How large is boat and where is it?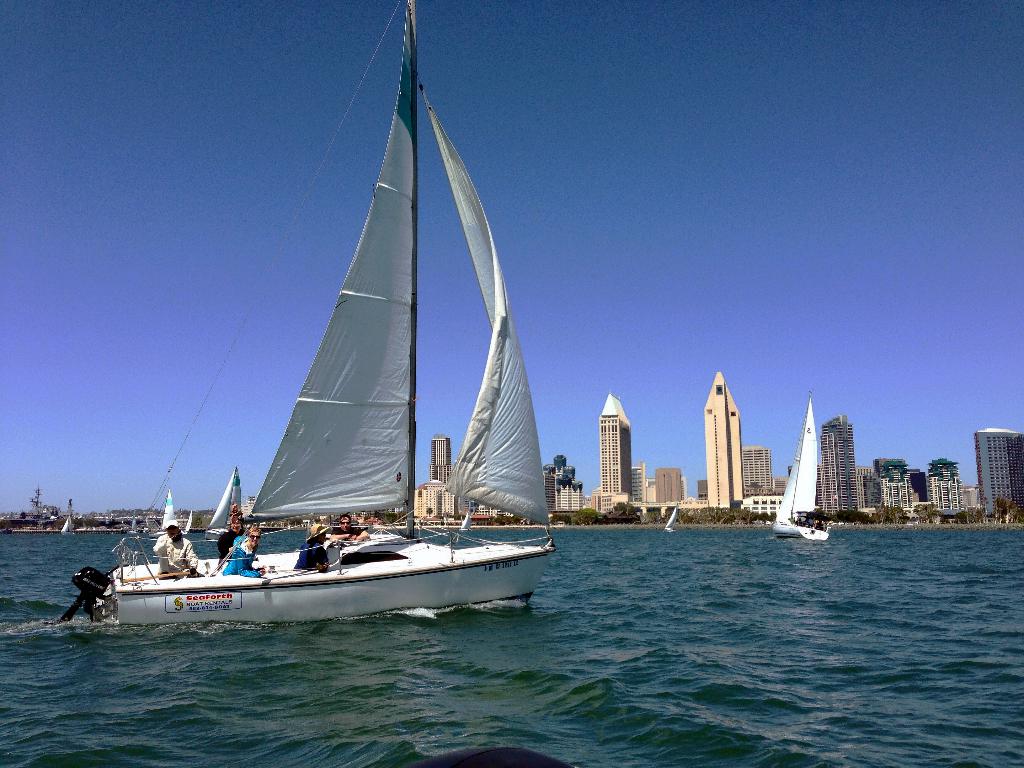
Bounding box: 457 512 477 535.
